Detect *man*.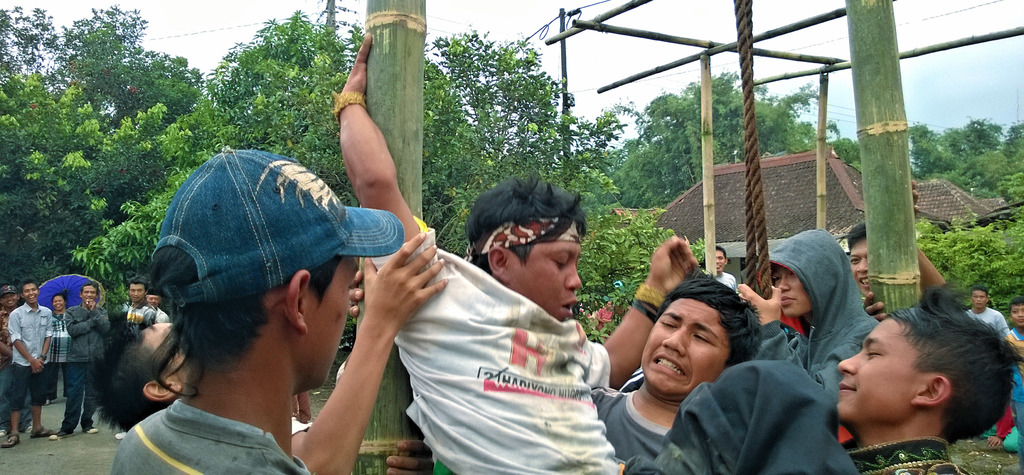
Detected at crop(0, 278, 54, 453).
